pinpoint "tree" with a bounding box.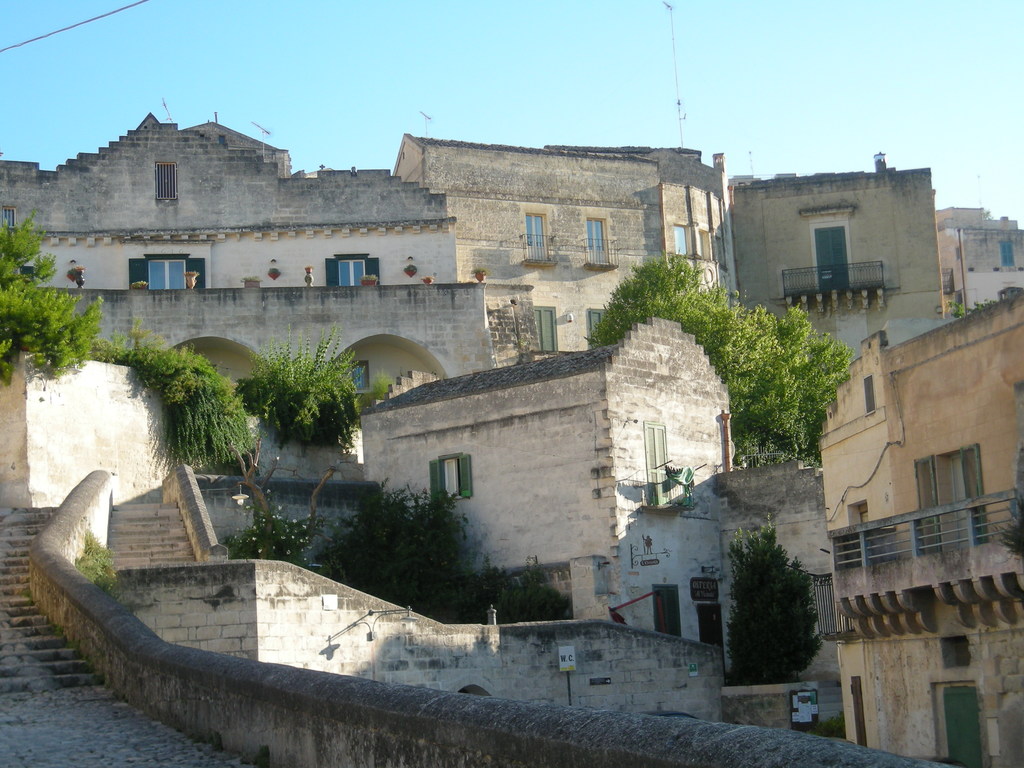
{"left": 0, "top": 214, "right": 56, "bottom": 292}.
